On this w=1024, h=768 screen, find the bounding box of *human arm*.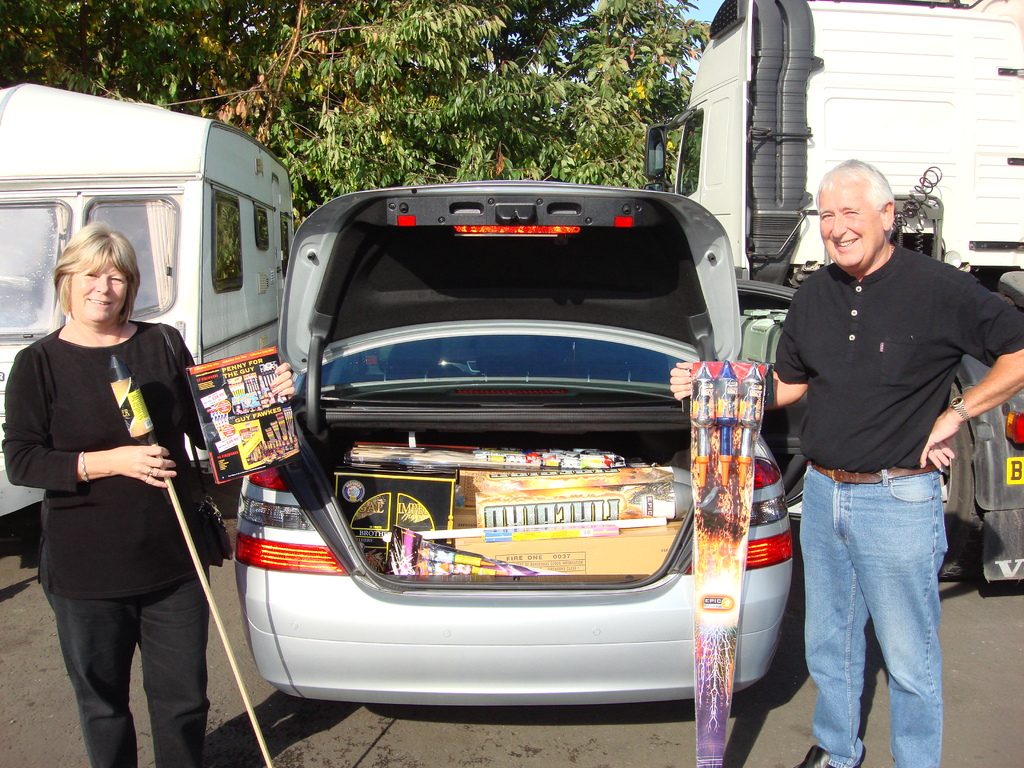
Bounding box: bbox=(267, 356, 300, 399).
